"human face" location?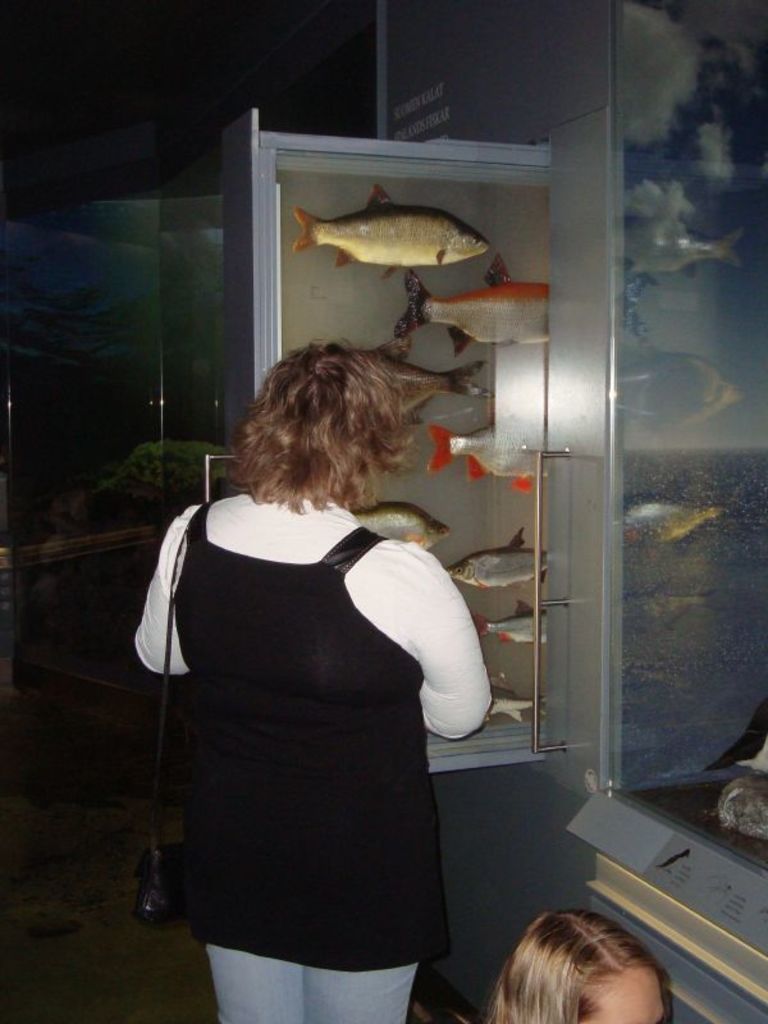
bbox=(563, 960, 667, 1023)
